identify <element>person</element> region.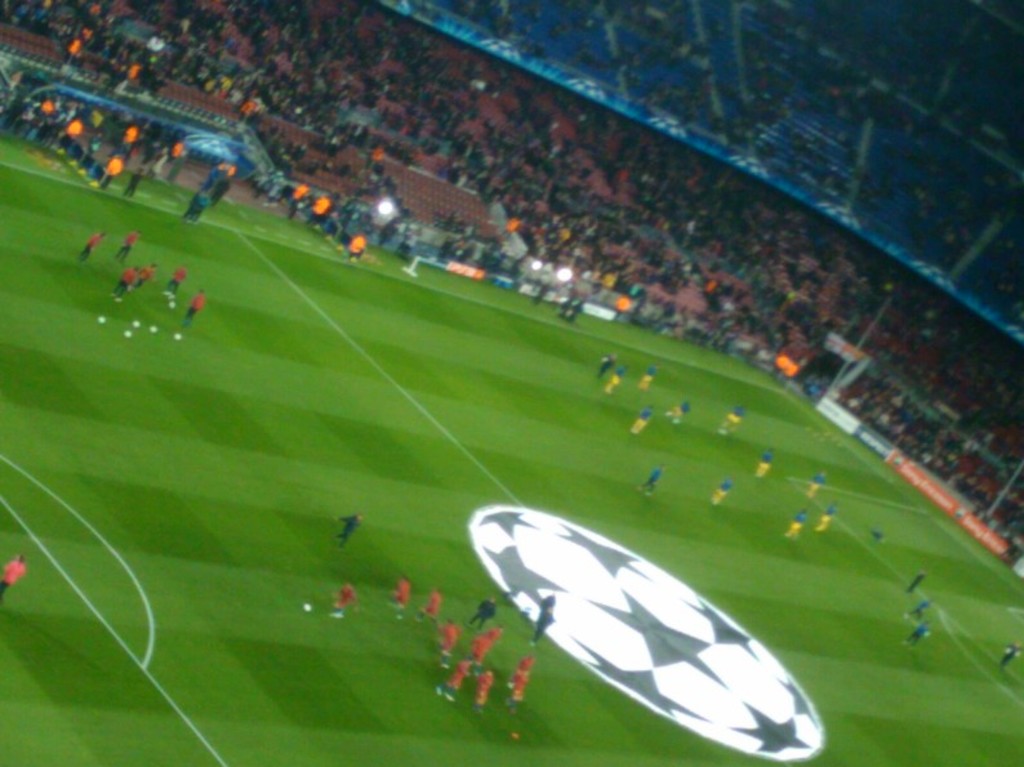
Region: crop(77, 227, 112, 263).
